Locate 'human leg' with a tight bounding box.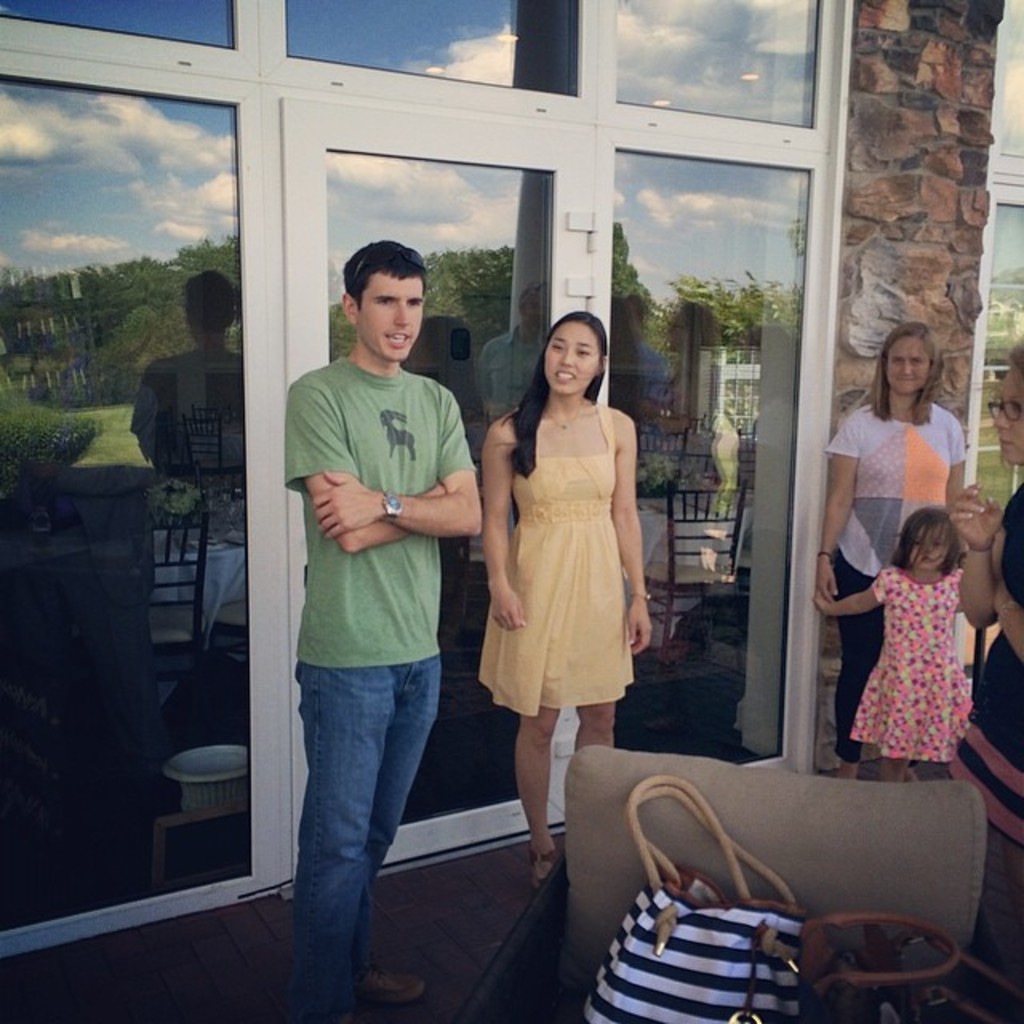
{"left": 880, "top": 755, "right": 907, "bottom": 778}.
